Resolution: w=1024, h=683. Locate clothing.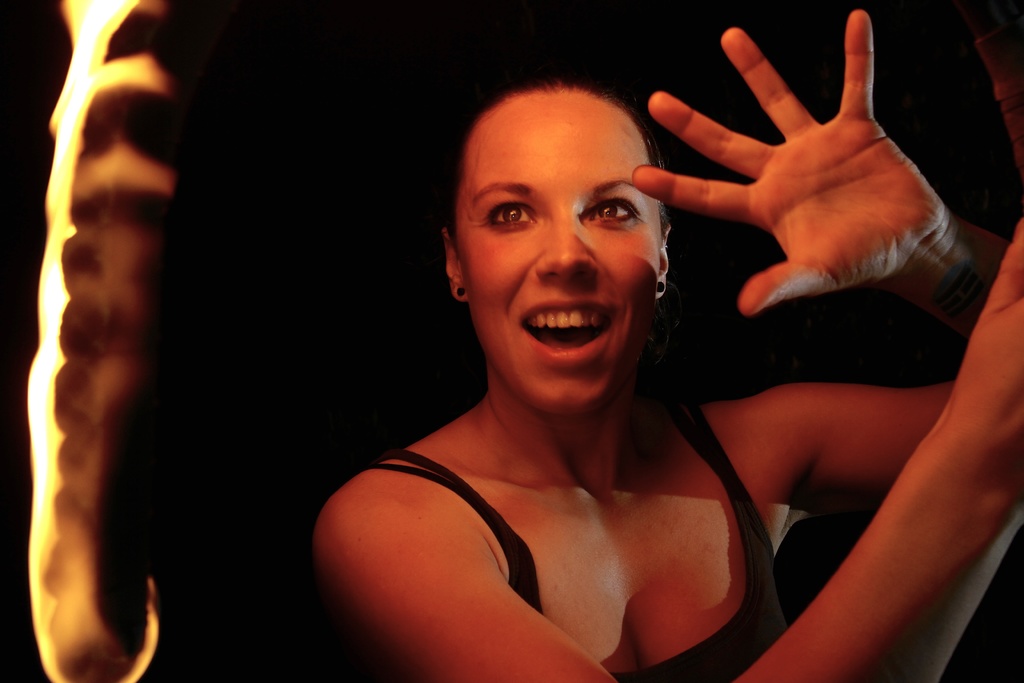
(335,385,794,682).
